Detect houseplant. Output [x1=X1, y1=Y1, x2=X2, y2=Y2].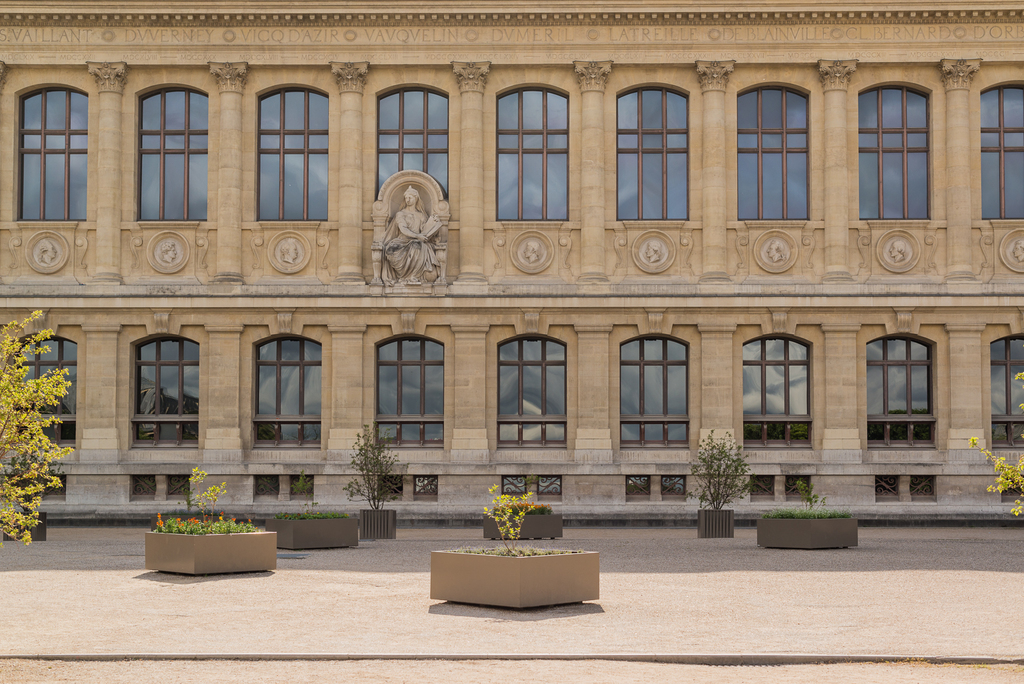
[x1=145, y1=466, x2=276, y2=582].
